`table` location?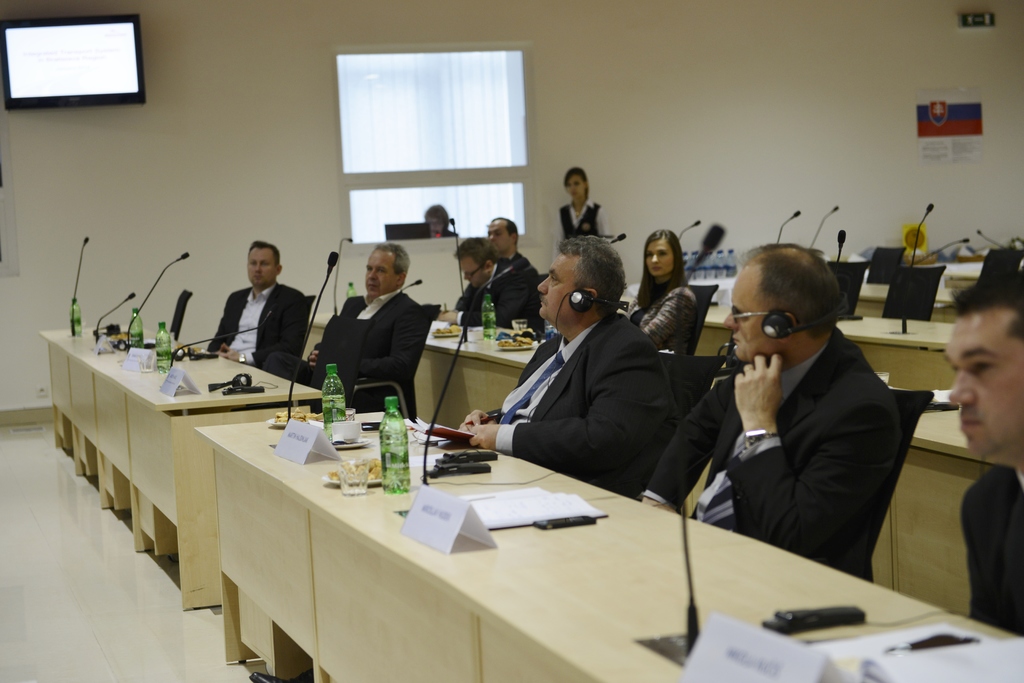
[x1=142, y1=412, x2=926, y2=680]
